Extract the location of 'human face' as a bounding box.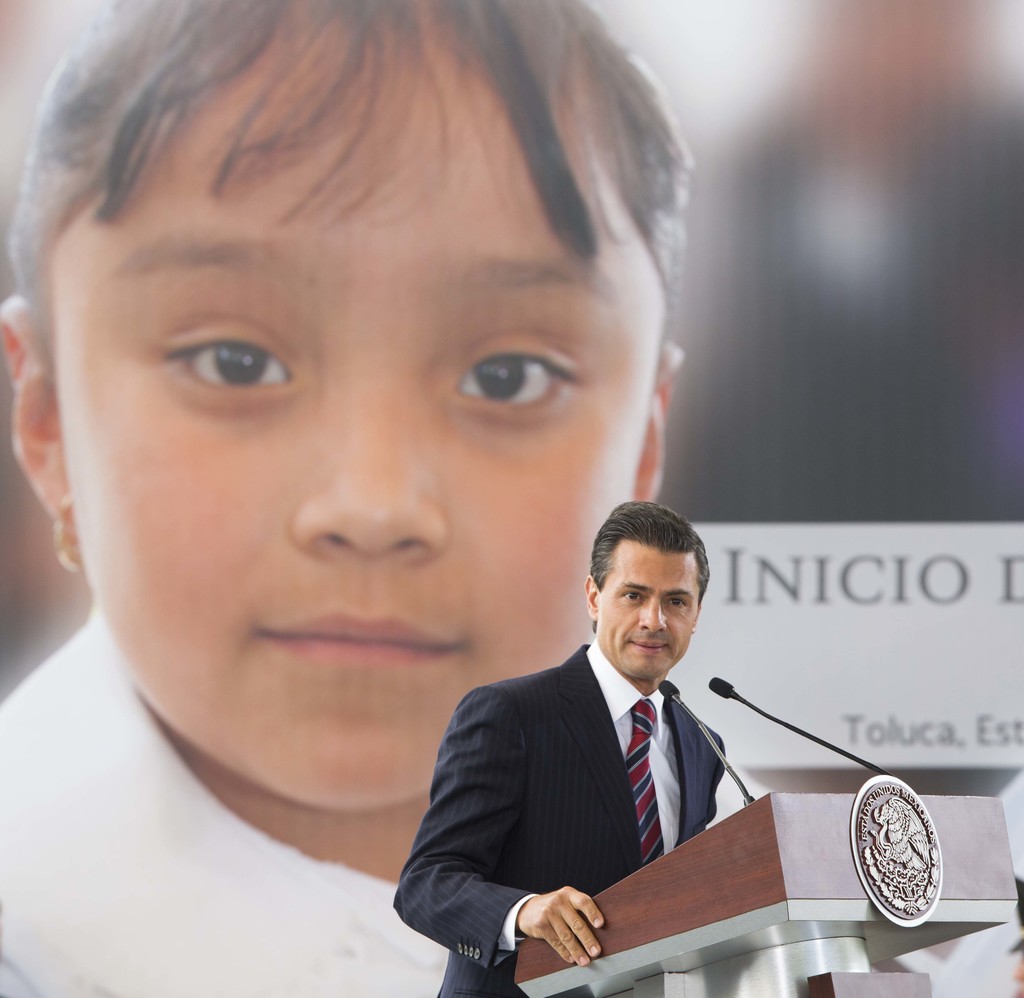
locate(593, 536, 706, 681).
